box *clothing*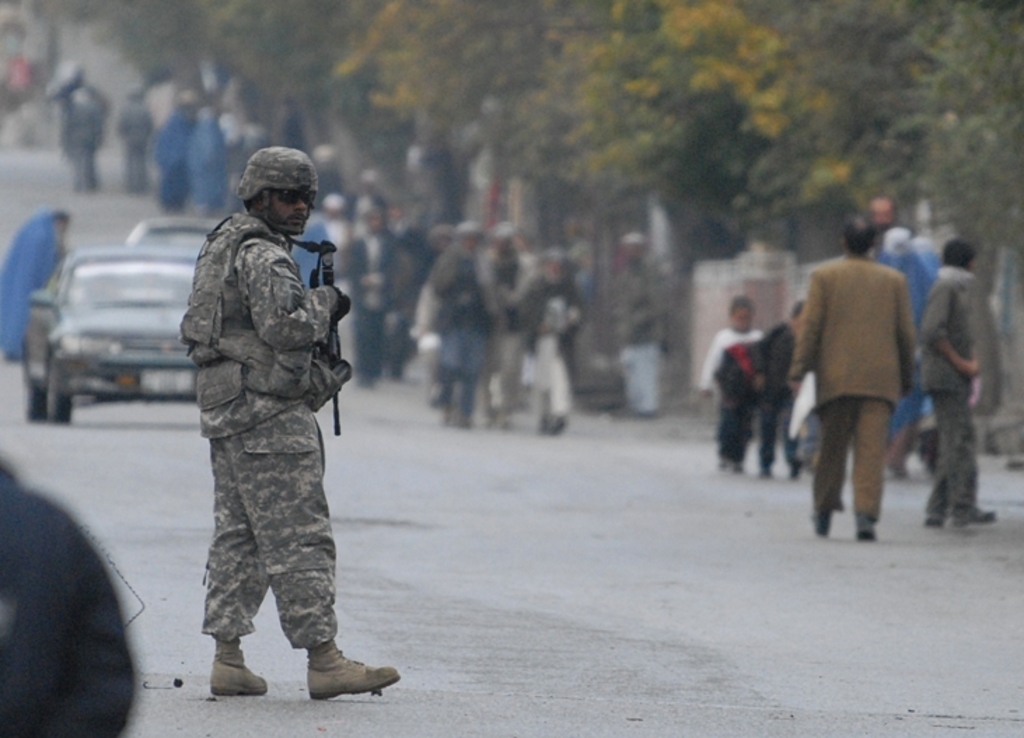
[left=915, top=263, right=992, bottom=525]
